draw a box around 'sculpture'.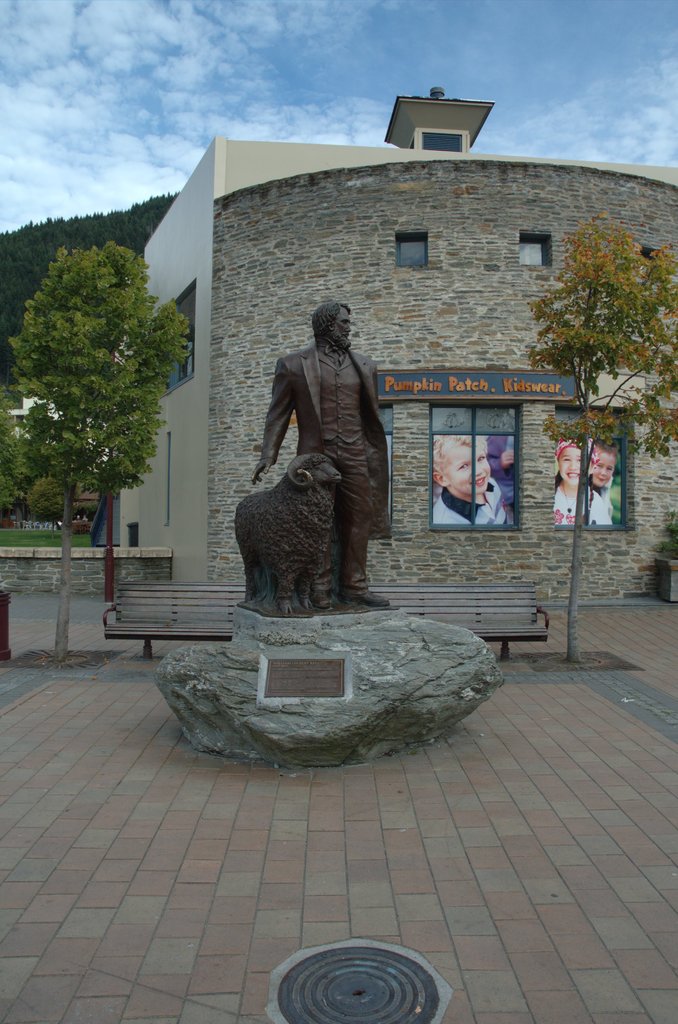
pyautogui.locateOnScreen(236, 454, 354, 605).
